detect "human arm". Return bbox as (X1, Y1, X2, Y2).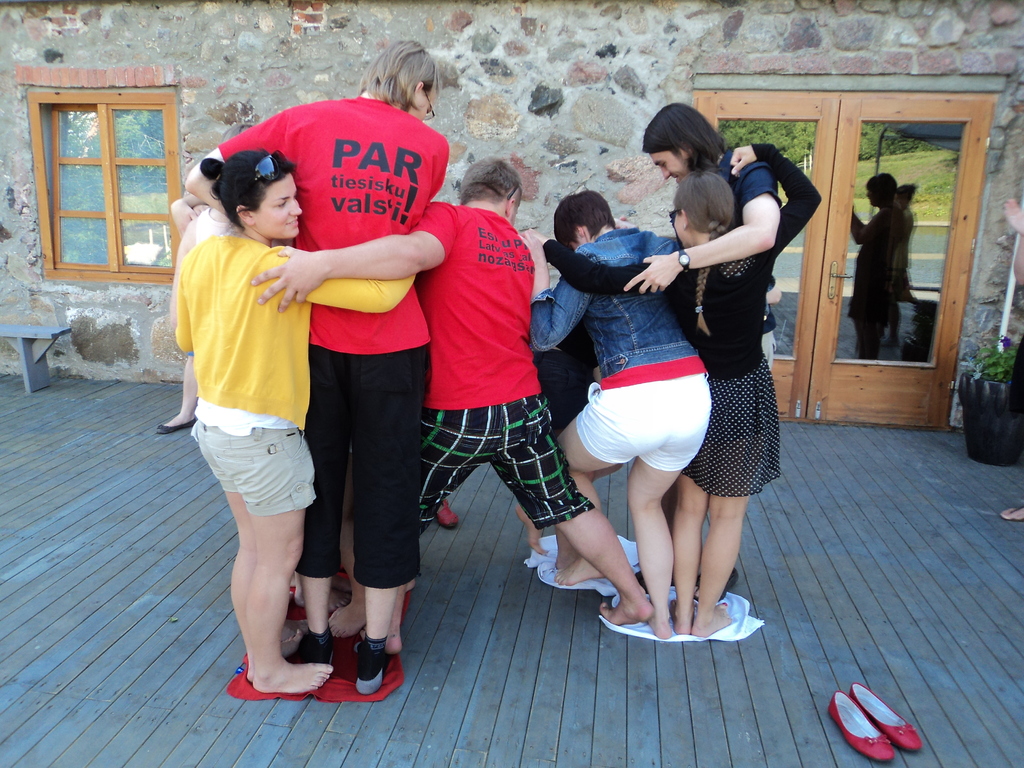
(190, 104, 289, 216).
